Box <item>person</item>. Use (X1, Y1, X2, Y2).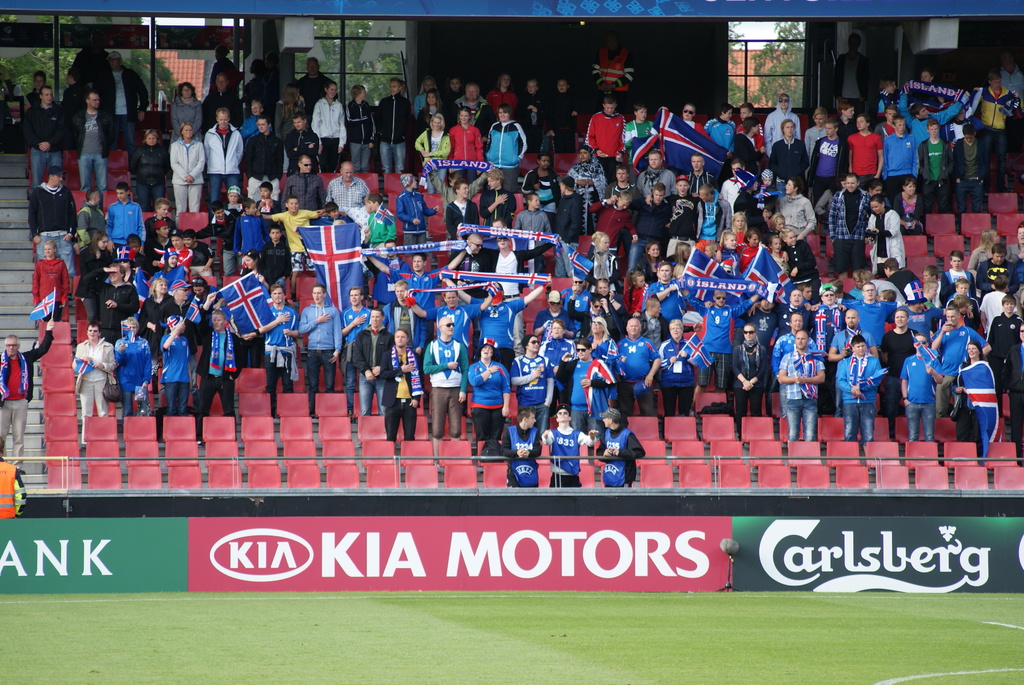
(740, 87, 766, 152).
